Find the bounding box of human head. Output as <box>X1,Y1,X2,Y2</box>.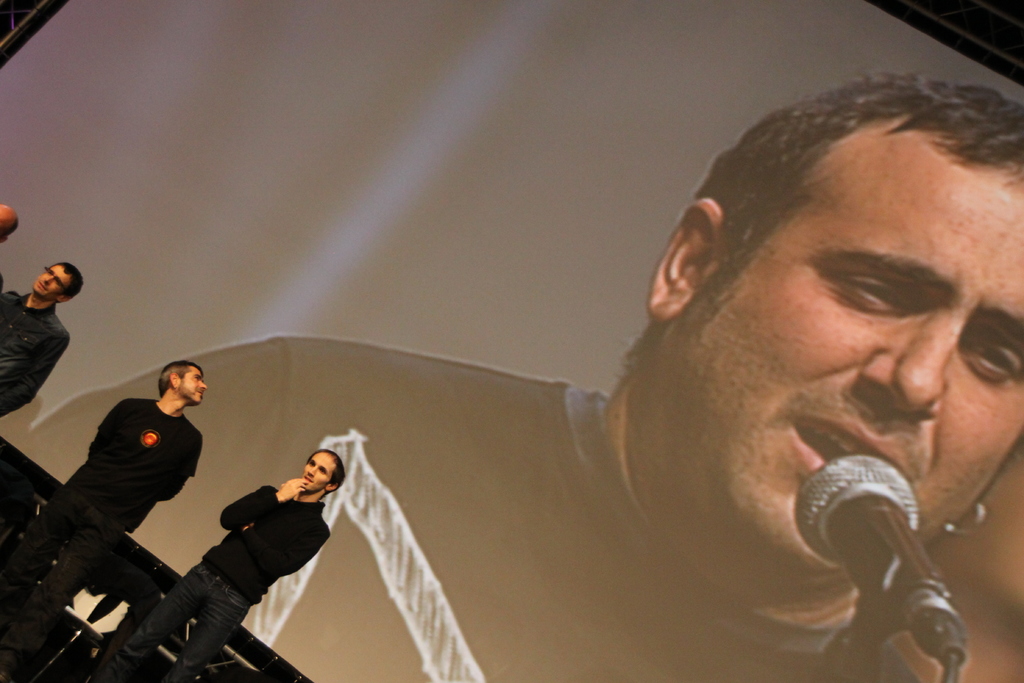
<box>634,72,1023,605</box>.
